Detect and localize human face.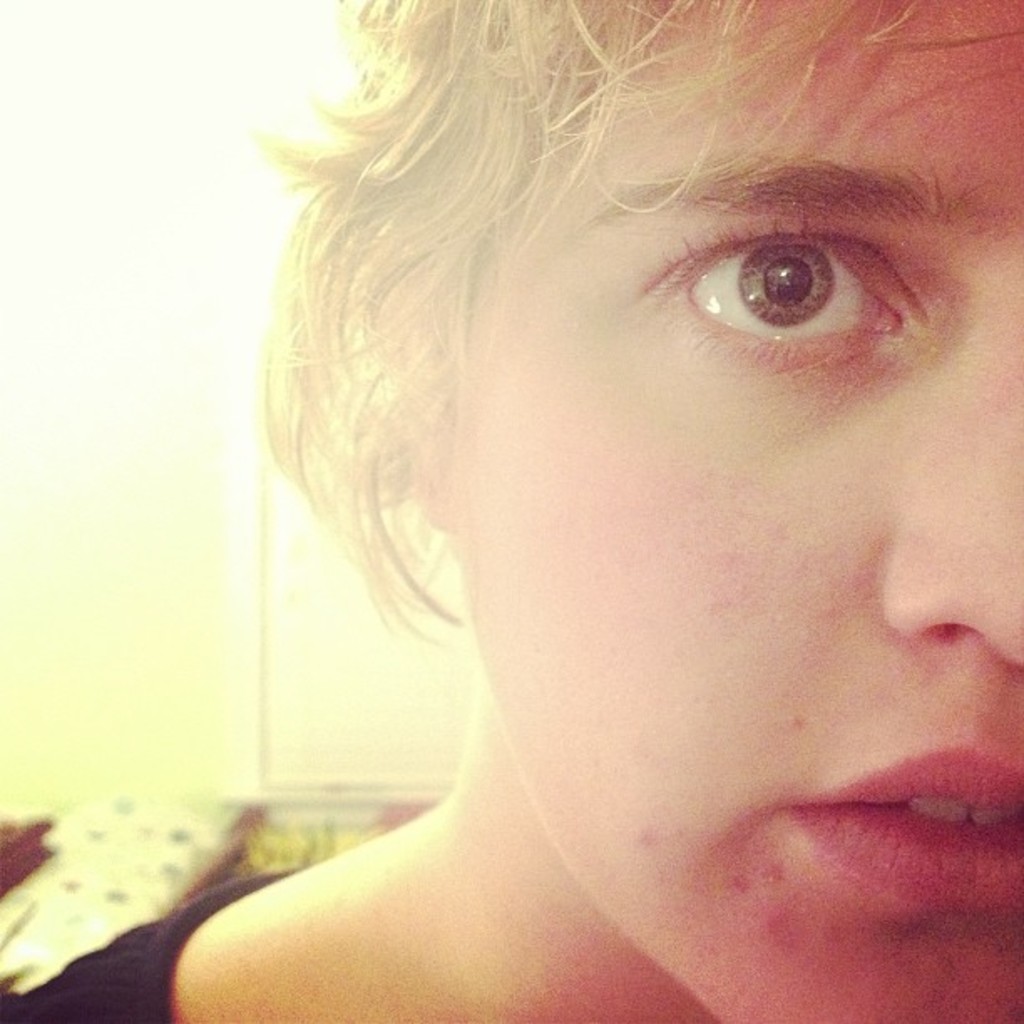
Localized at 460 0 1022 1022.
